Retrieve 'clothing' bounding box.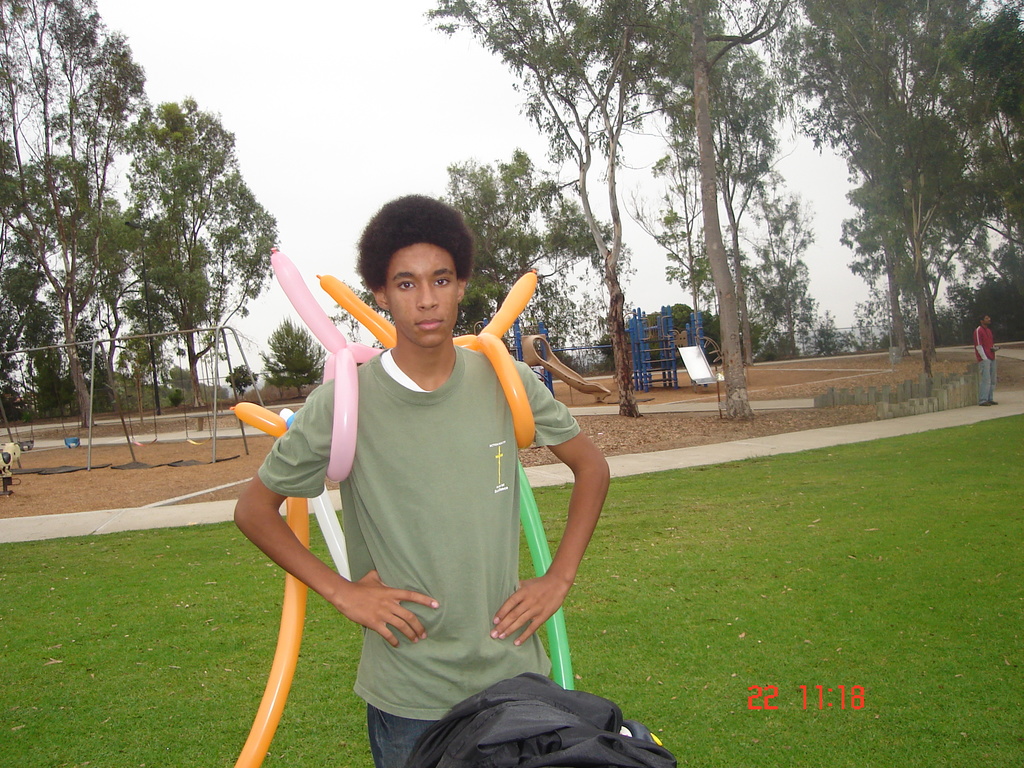
Bounding box: 271/290/588/738.
